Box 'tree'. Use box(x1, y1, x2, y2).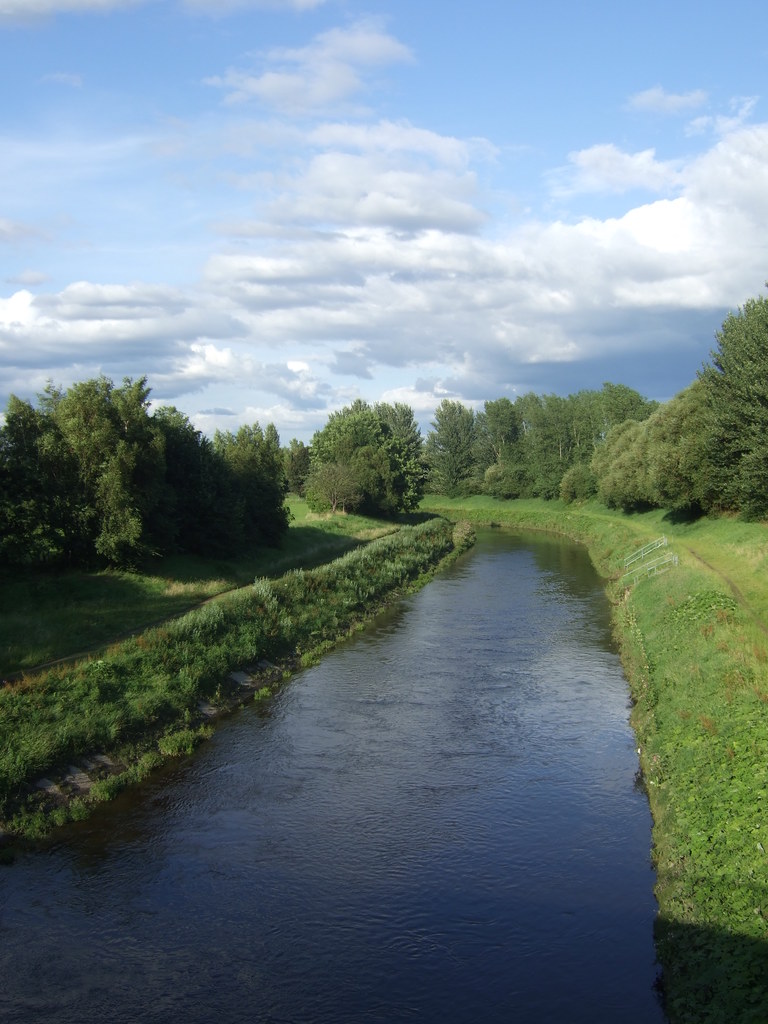
box(297, 384, 442, 511).
